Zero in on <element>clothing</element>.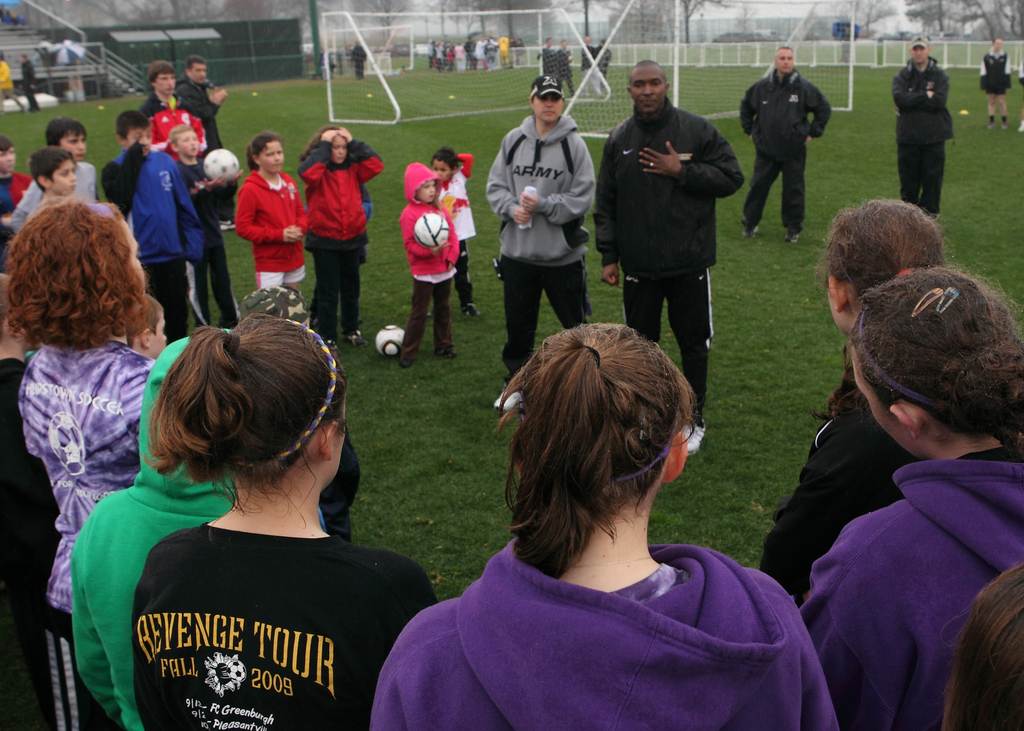
Zeroed in: (485,102,598,364).
